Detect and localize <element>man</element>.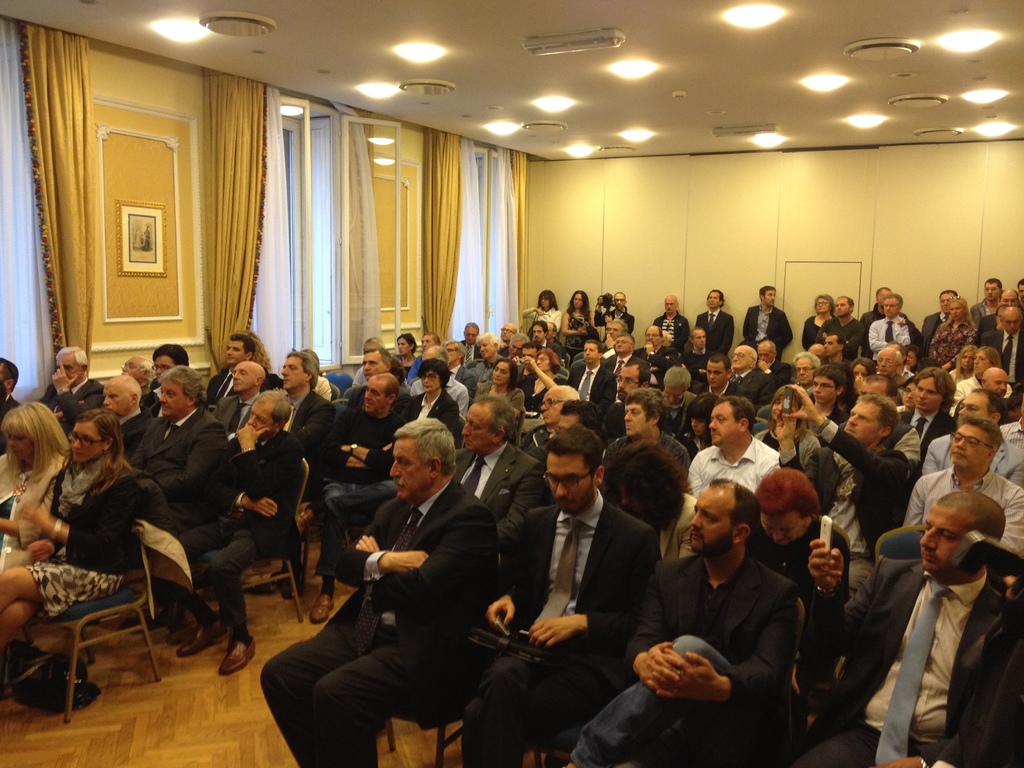
Localized at <bbox>453, 324, 486, 383</bbox>.
